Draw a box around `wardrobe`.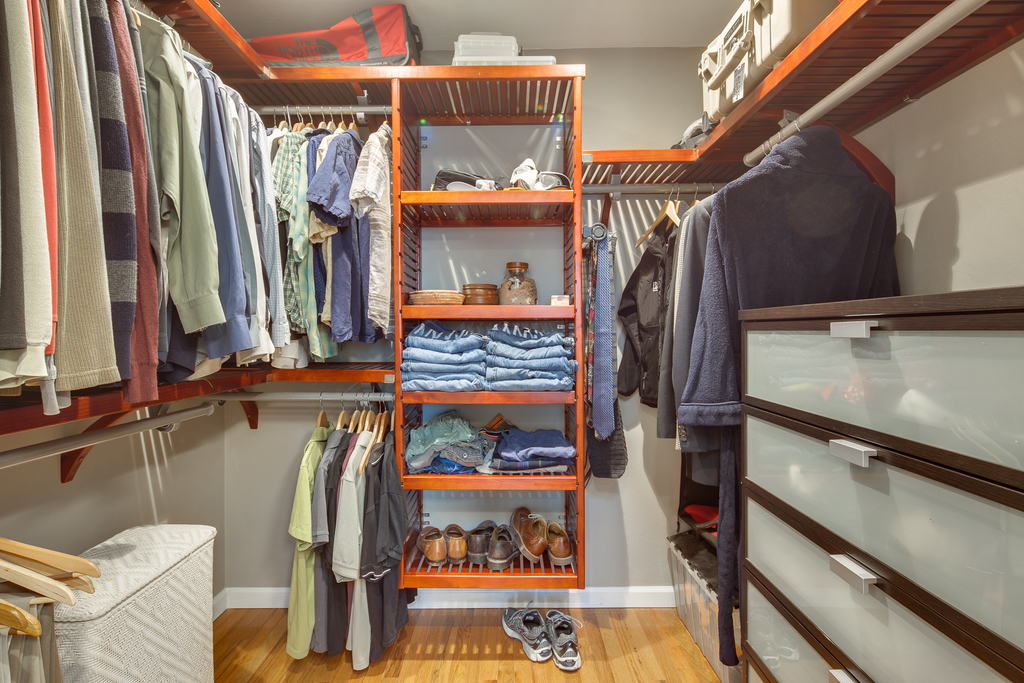
BBox(0, 0, 1023, 682).
